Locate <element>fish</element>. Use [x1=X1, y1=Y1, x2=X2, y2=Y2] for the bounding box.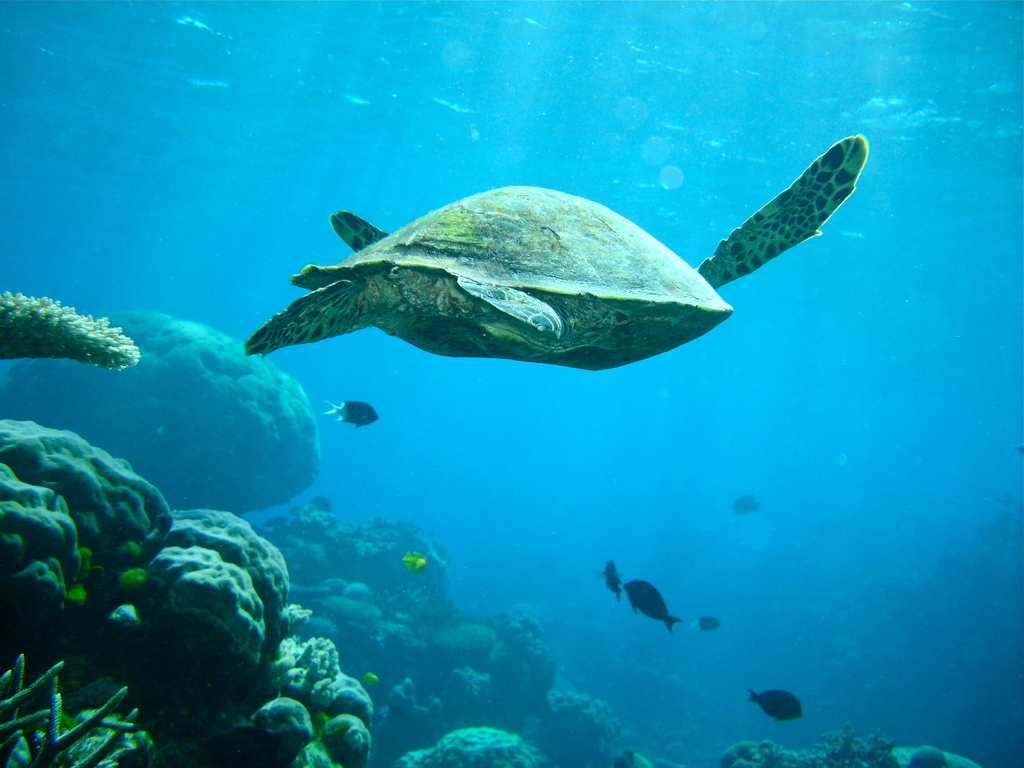
[x1=622, y1=579, x2=680, y2=632].
